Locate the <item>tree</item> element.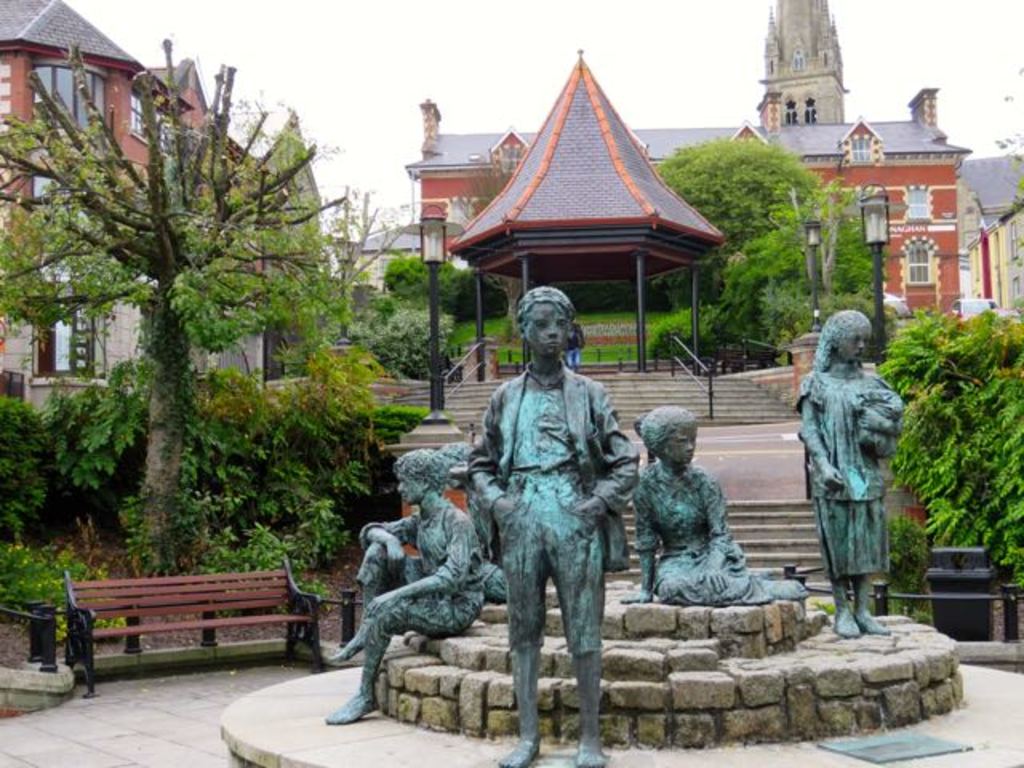
Element bbox: bbox=(648, 142, 822, 306).
